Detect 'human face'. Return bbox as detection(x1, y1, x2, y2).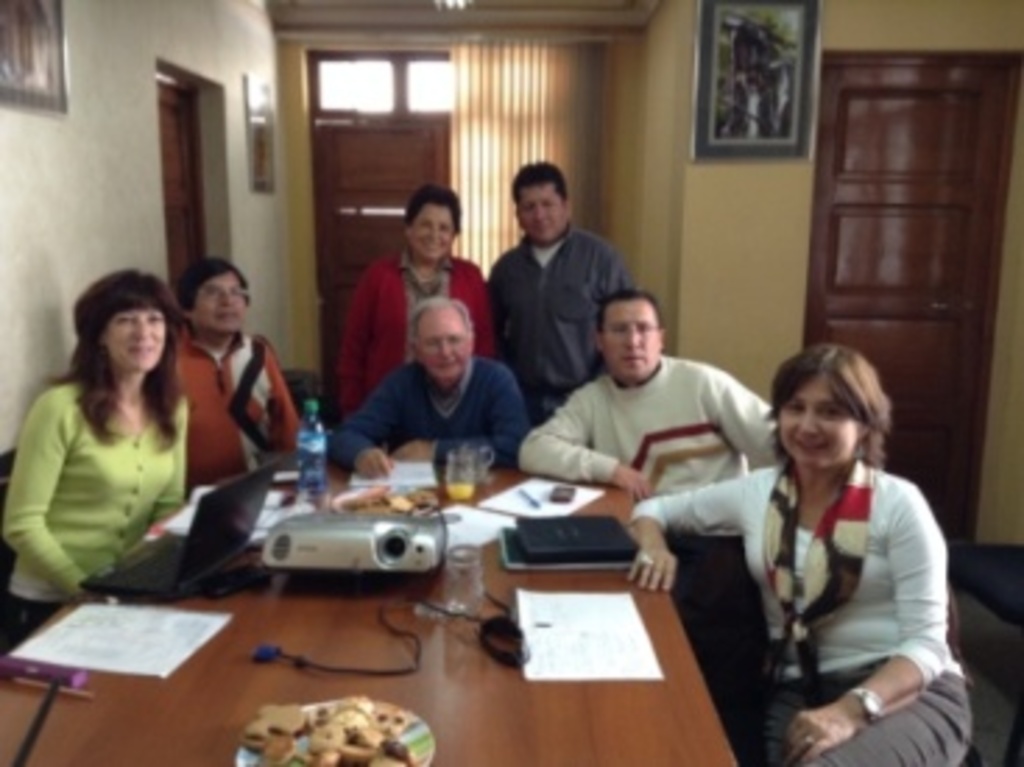
detection(193, 273, 248, 332).
